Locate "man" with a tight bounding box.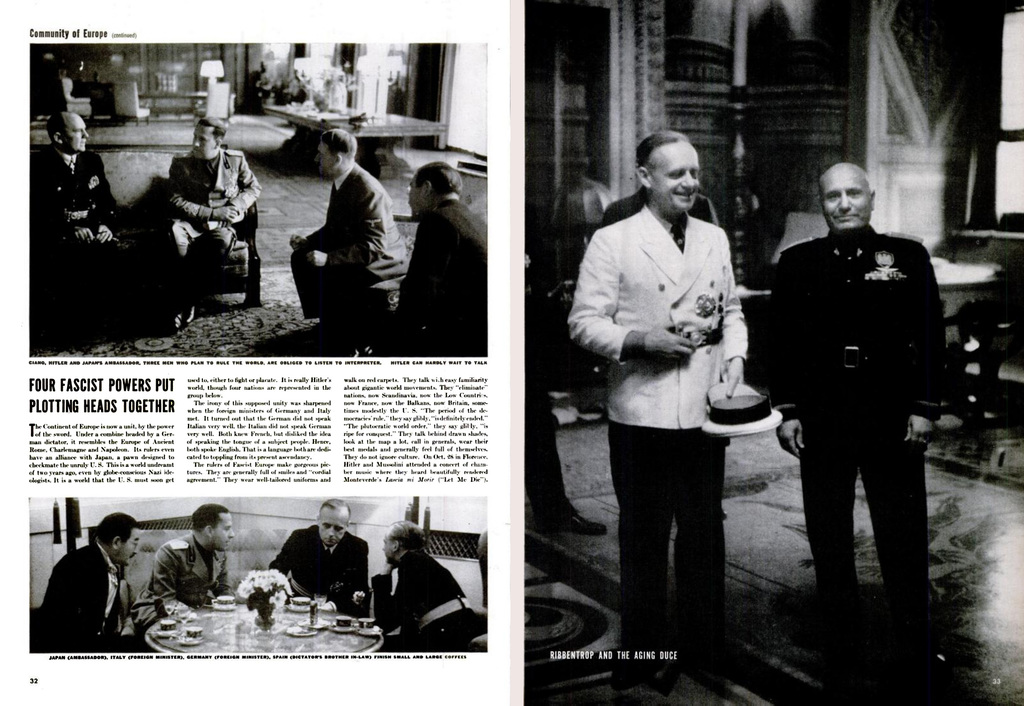
l=352, t=161, r=488, b=356.
